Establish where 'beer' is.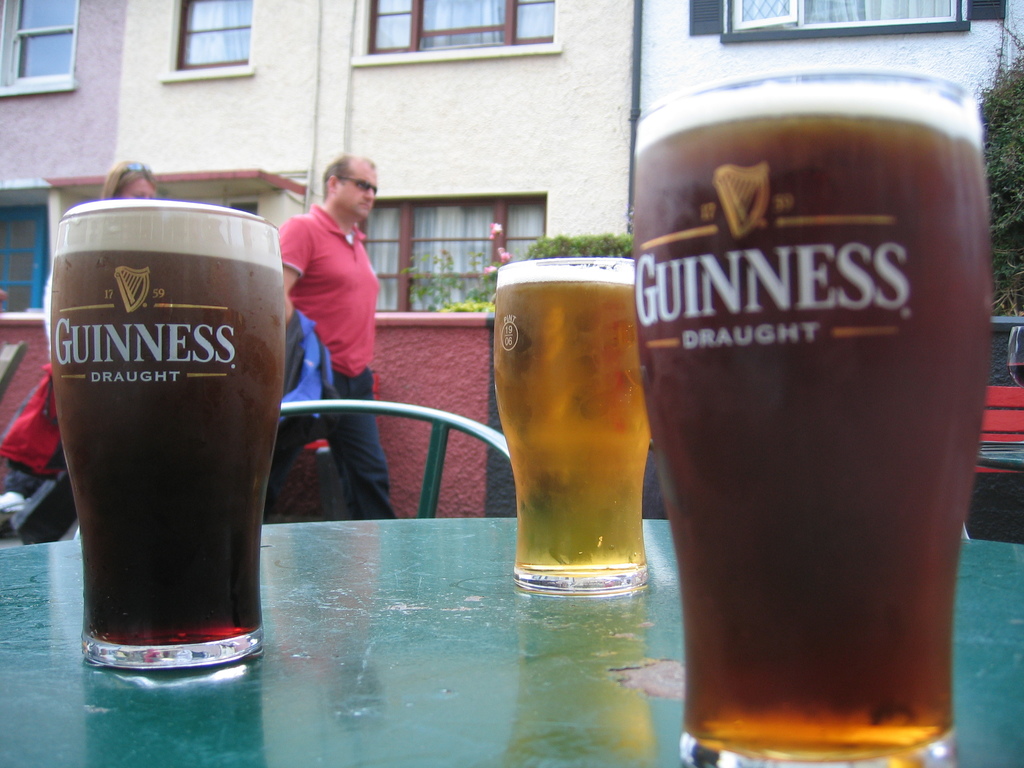
Established at (x1=486, y1=256, x2=664, y2=581).
